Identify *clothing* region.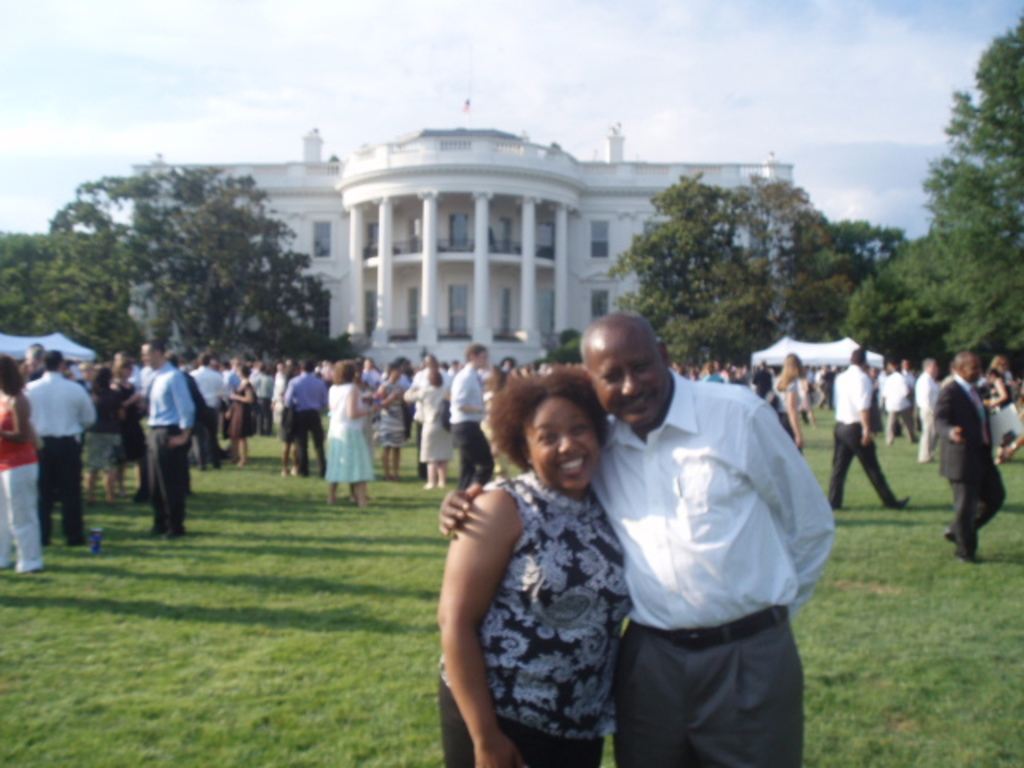
Region: bbox=[320, 384, 384, 493].
